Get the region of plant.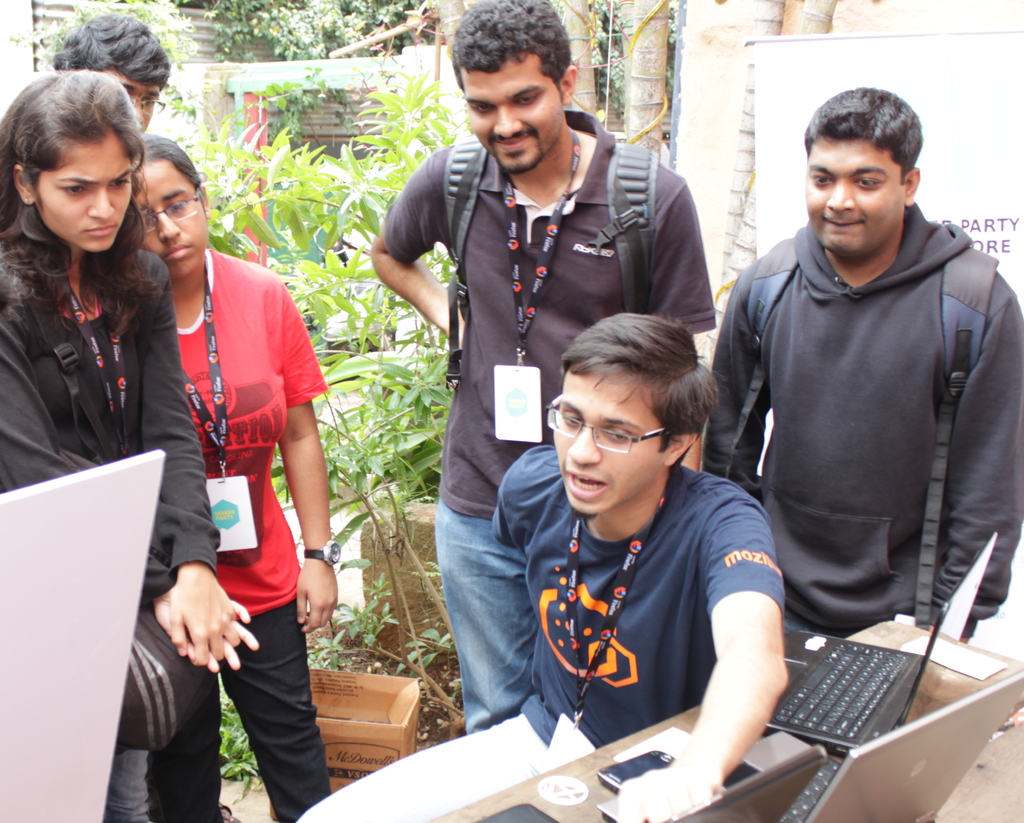
(209,70,464,351).
